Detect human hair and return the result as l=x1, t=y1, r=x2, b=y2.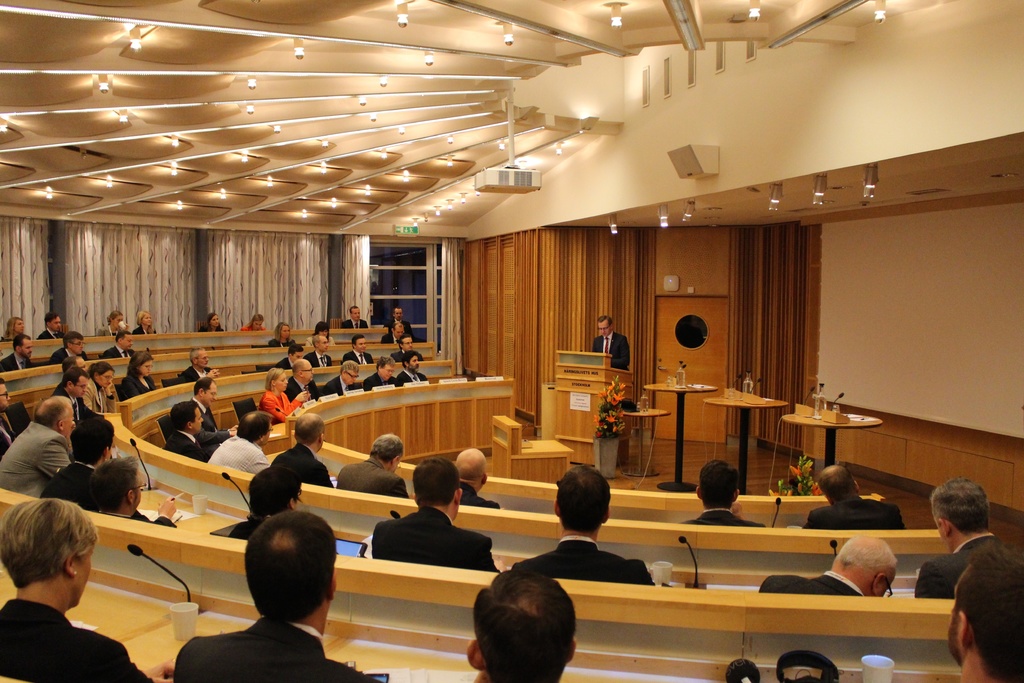
l=294, t=413, r=323, b=446.
